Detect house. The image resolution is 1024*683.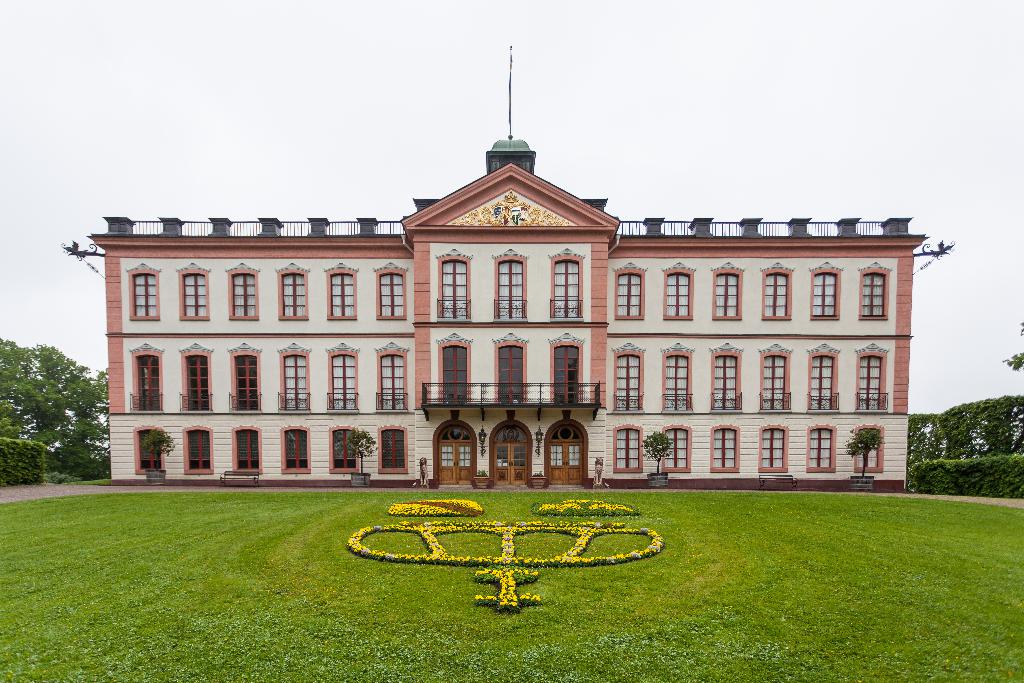
(left=88, top=129, right=929, bottom=485).
